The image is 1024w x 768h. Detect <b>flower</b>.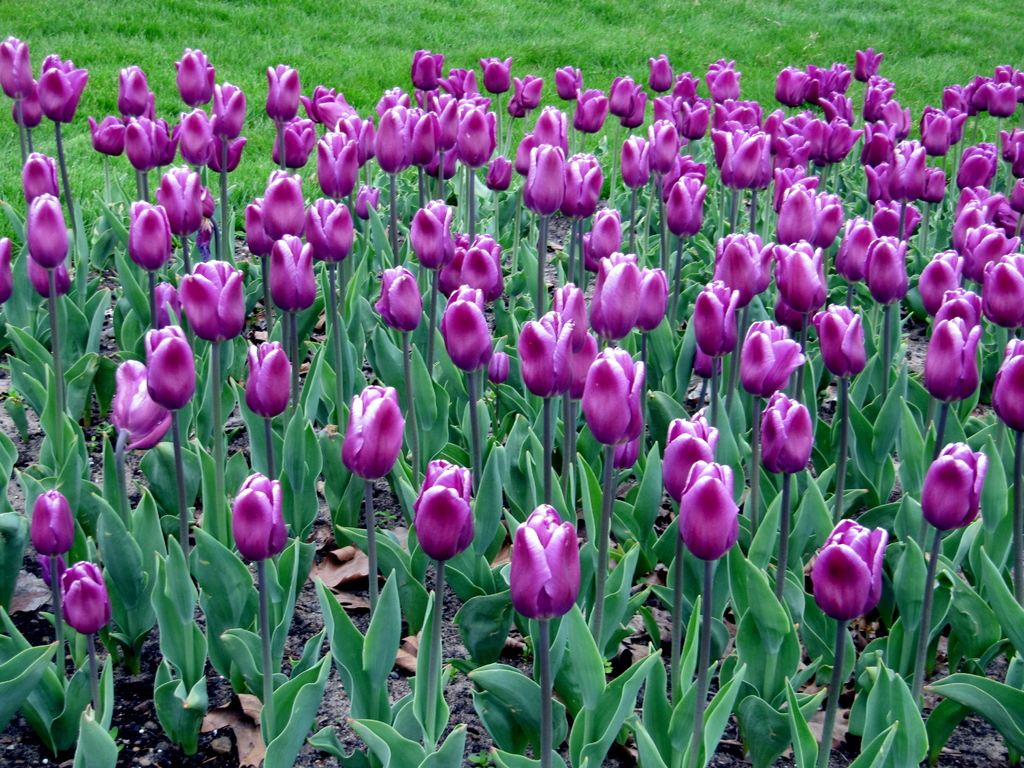
Detection: (x1=620, y1=95, x2=646, y2=129).
